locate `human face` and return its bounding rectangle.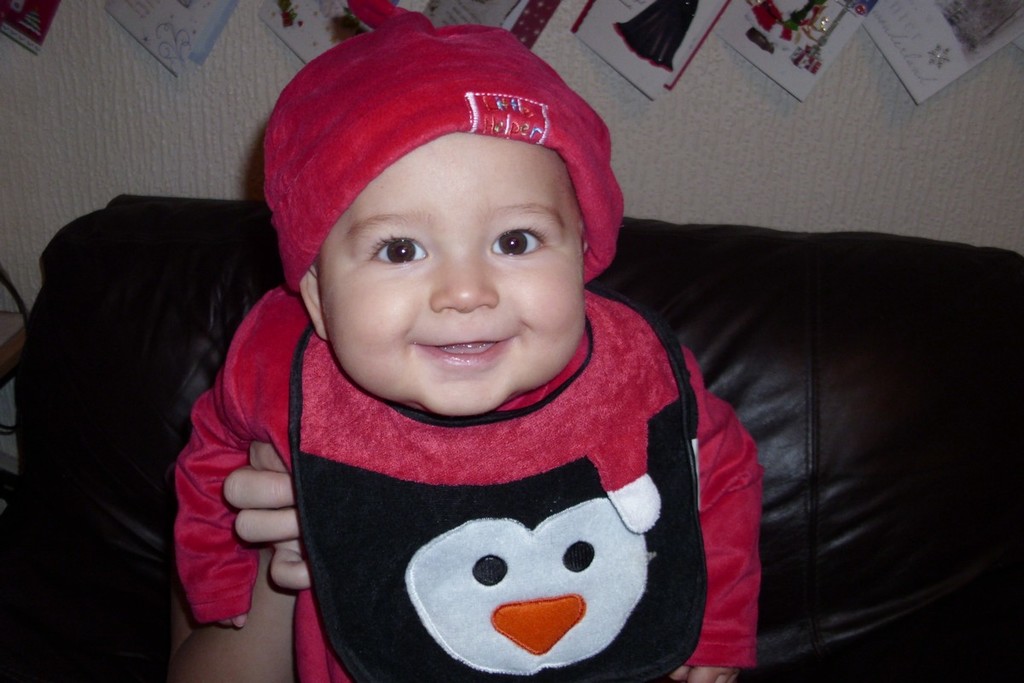
330,122,592,419.
